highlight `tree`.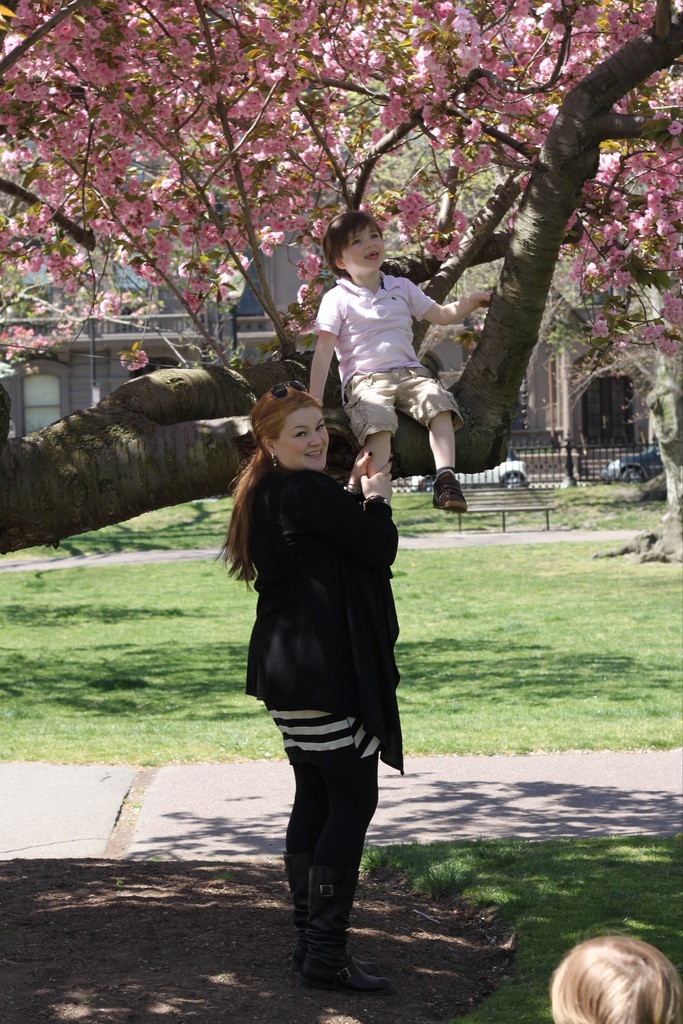
Highlighted region: box=[0, 0, 682, 596].
